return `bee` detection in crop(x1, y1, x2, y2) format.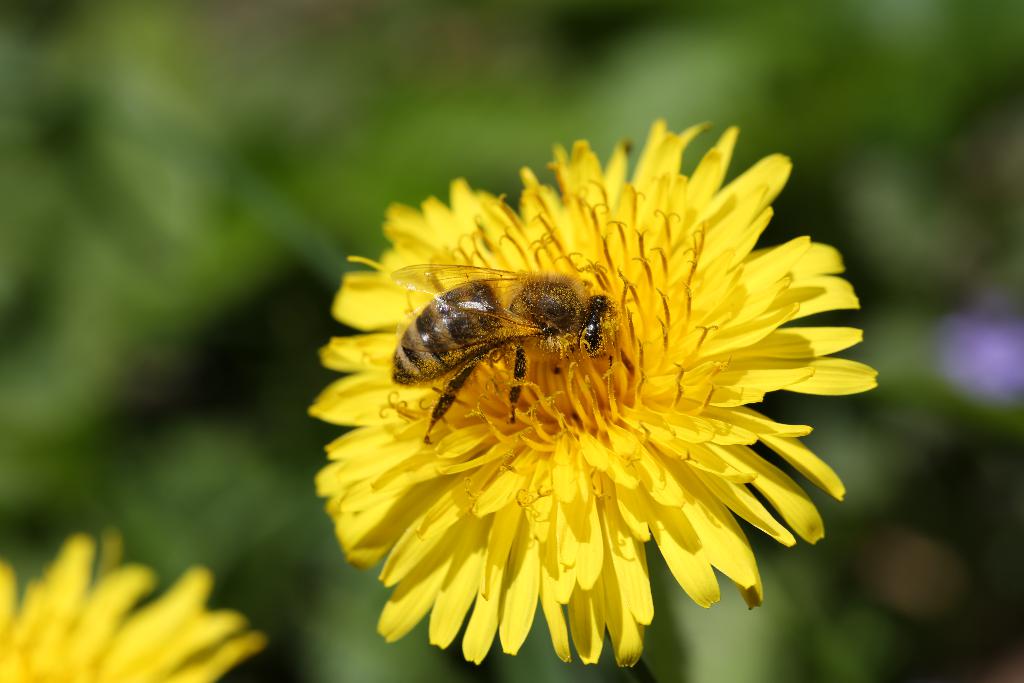
crop(375, 238, 644, 442).
